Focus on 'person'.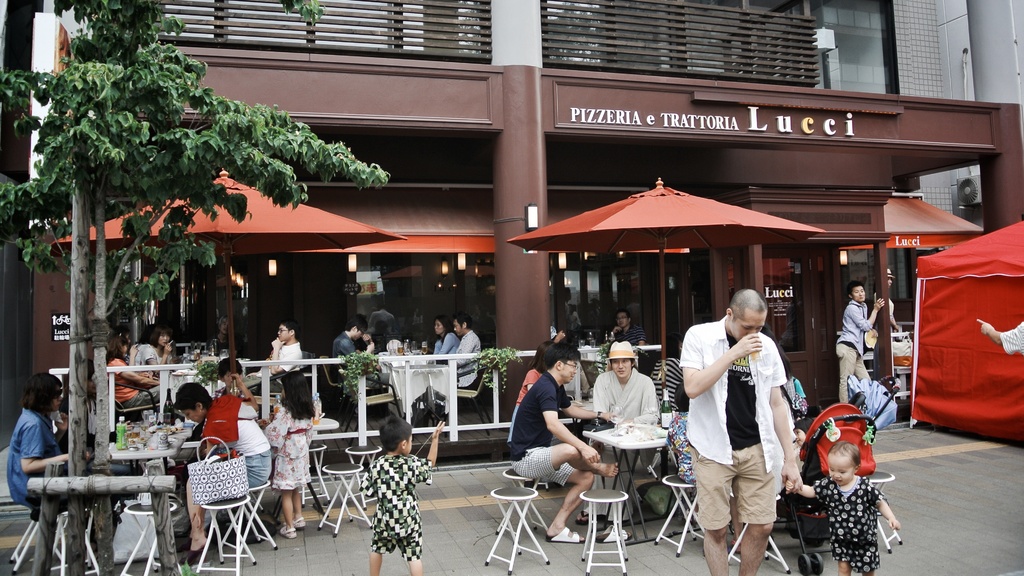
Focused at bbox=[452, 313, 479, 388].
